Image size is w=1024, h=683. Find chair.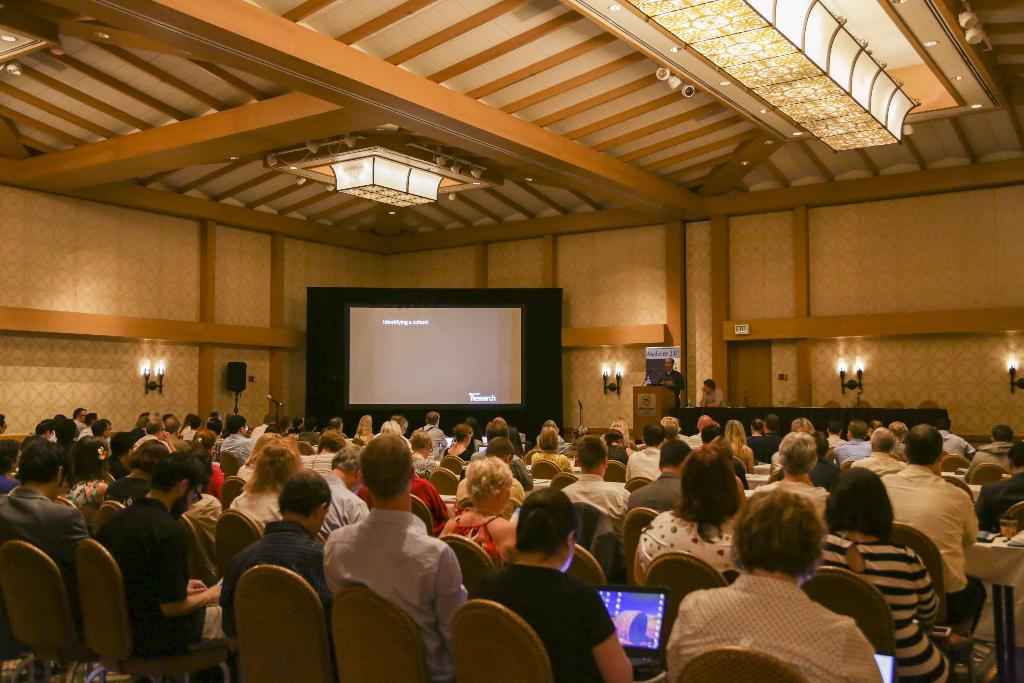
[x1=677, y1=646, x2=814, y2=682].
